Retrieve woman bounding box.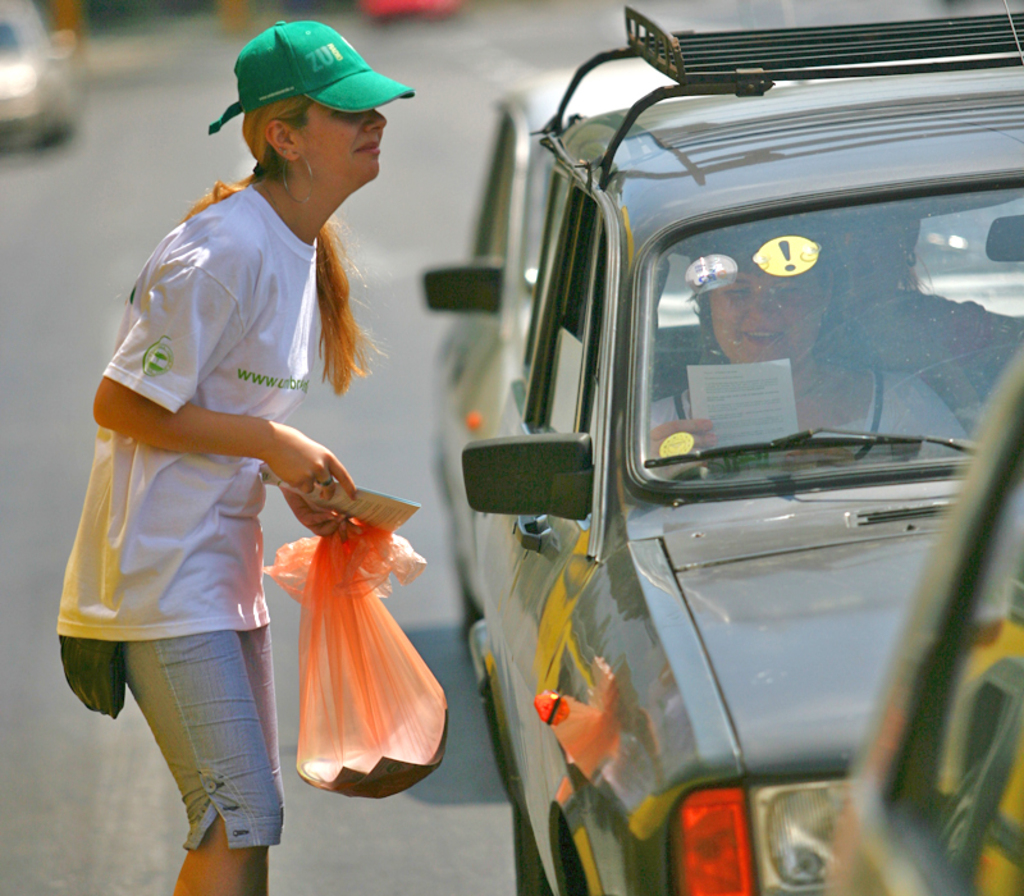
Bounding box: bbox=[637, 228, 977, 457].
